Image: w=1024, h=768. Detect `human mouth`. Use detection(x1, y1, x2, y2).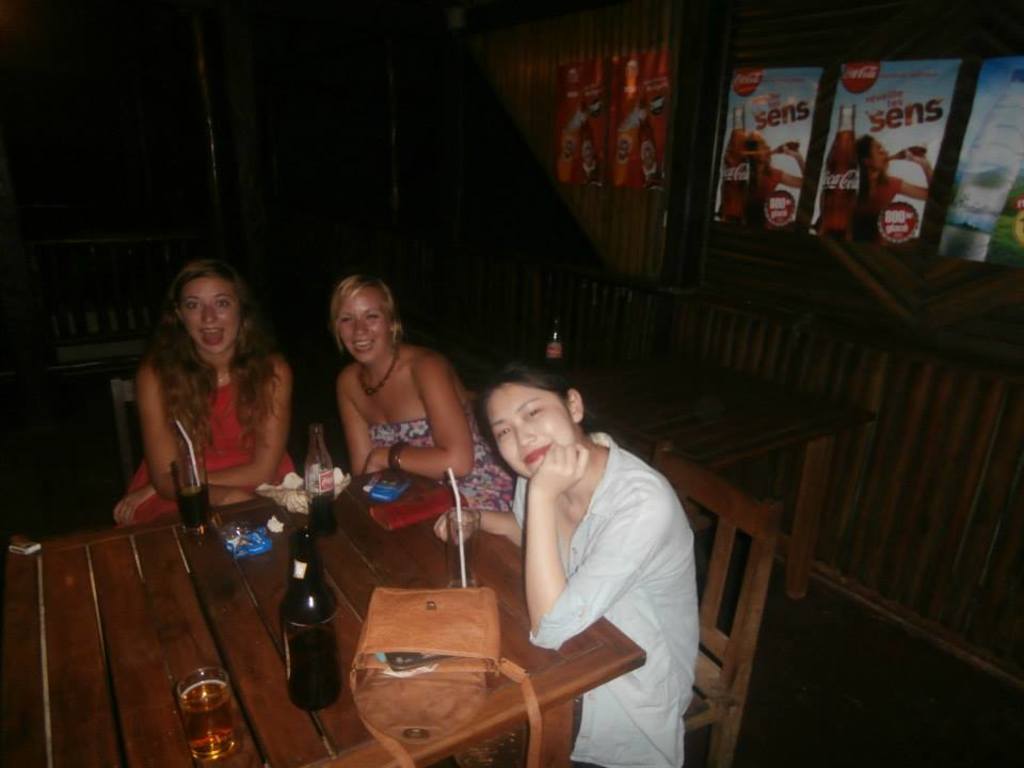
detection(194, 321, 239, 347).
